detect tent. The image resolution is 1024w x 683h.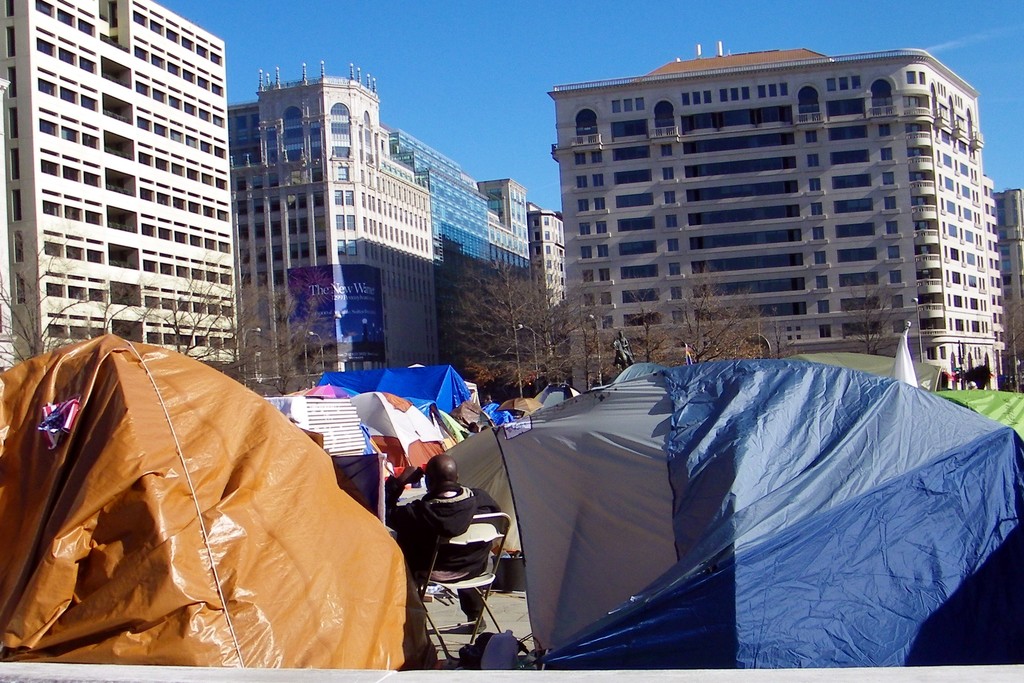
0, 334, 415, 682.
